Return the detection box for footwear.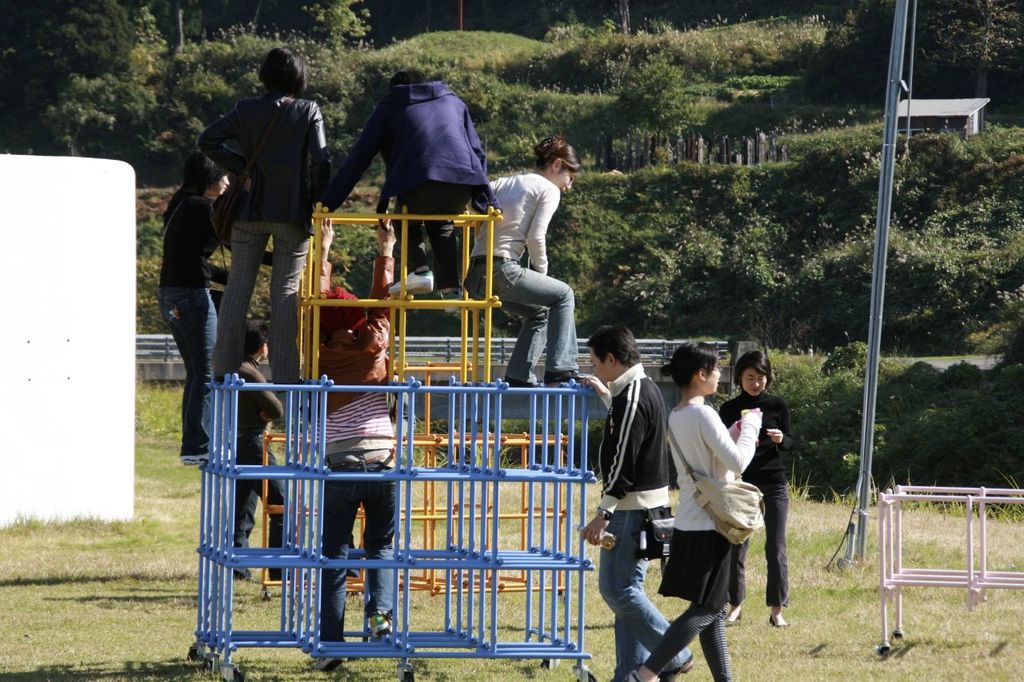
crop(369, 613, 397, 635).
